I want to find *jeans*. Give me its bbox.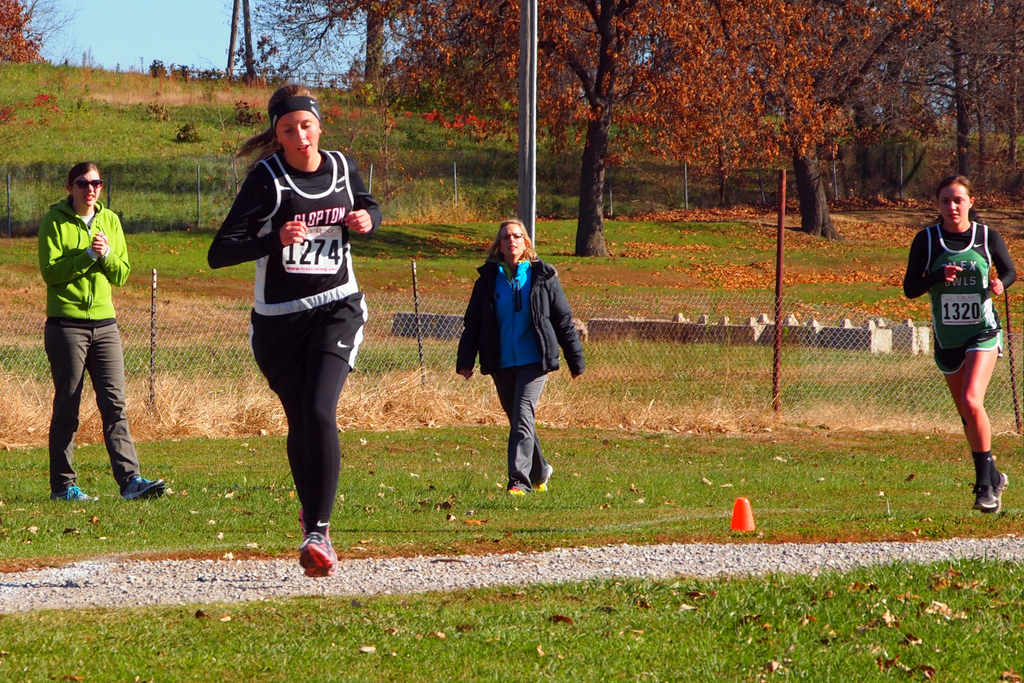
left=495, top=368, right=556, bottom=494.
